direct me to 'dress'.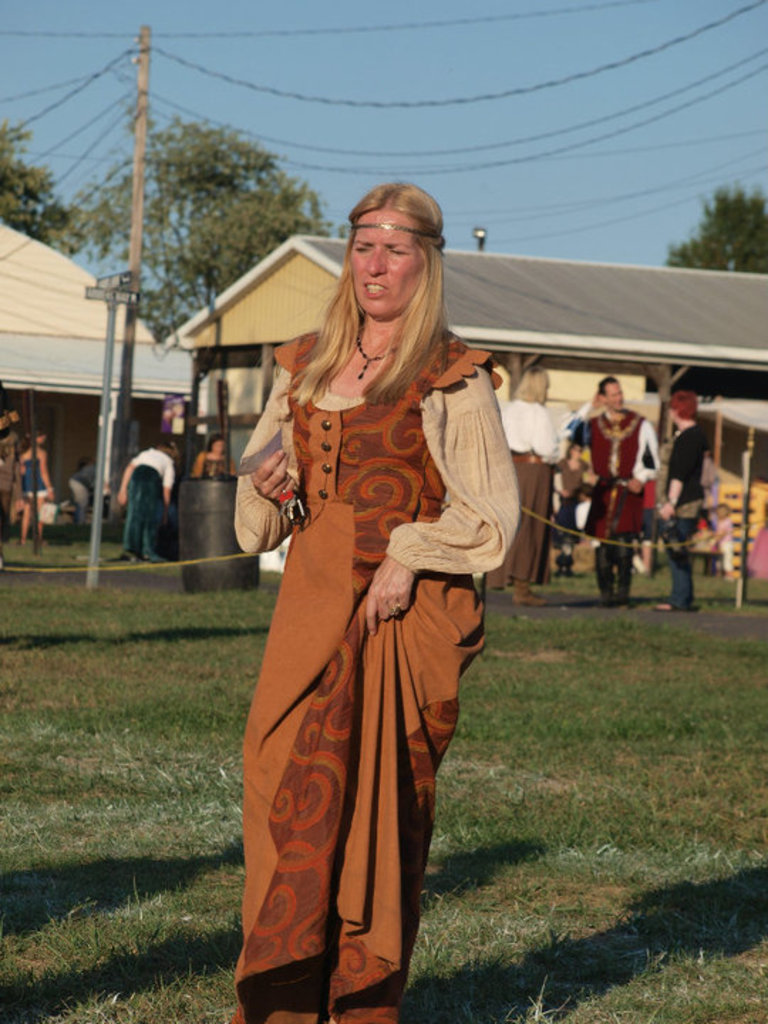
Direction: select_region(223, 319, 518, 1023).
